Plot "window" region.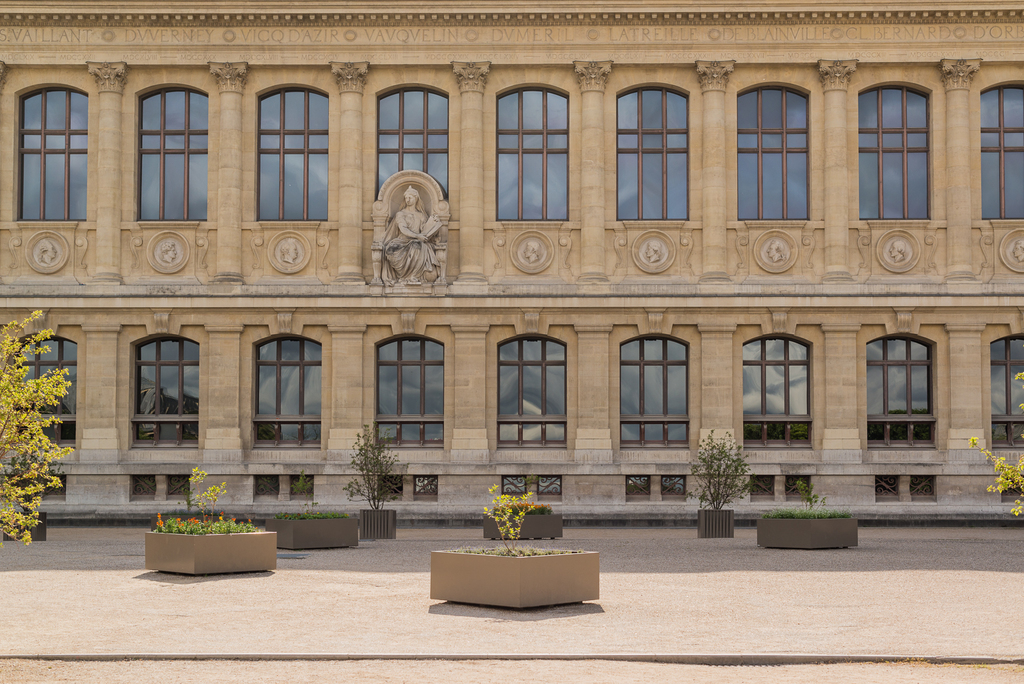
Plotted at bbox=[737, 329, 821, 456].
